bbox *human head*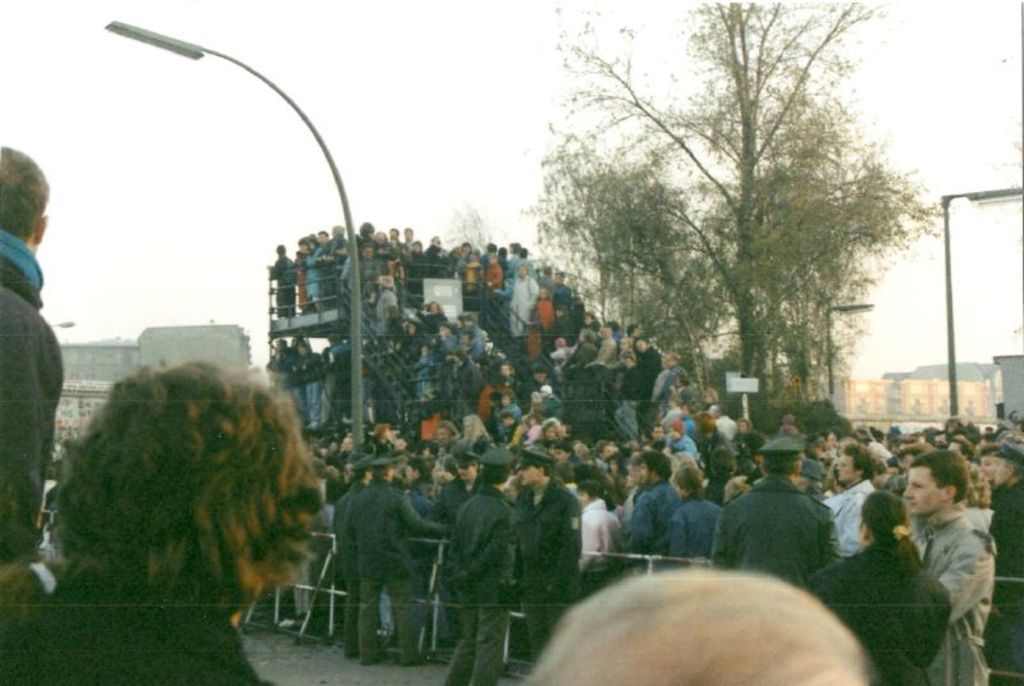
362,223,372,238
